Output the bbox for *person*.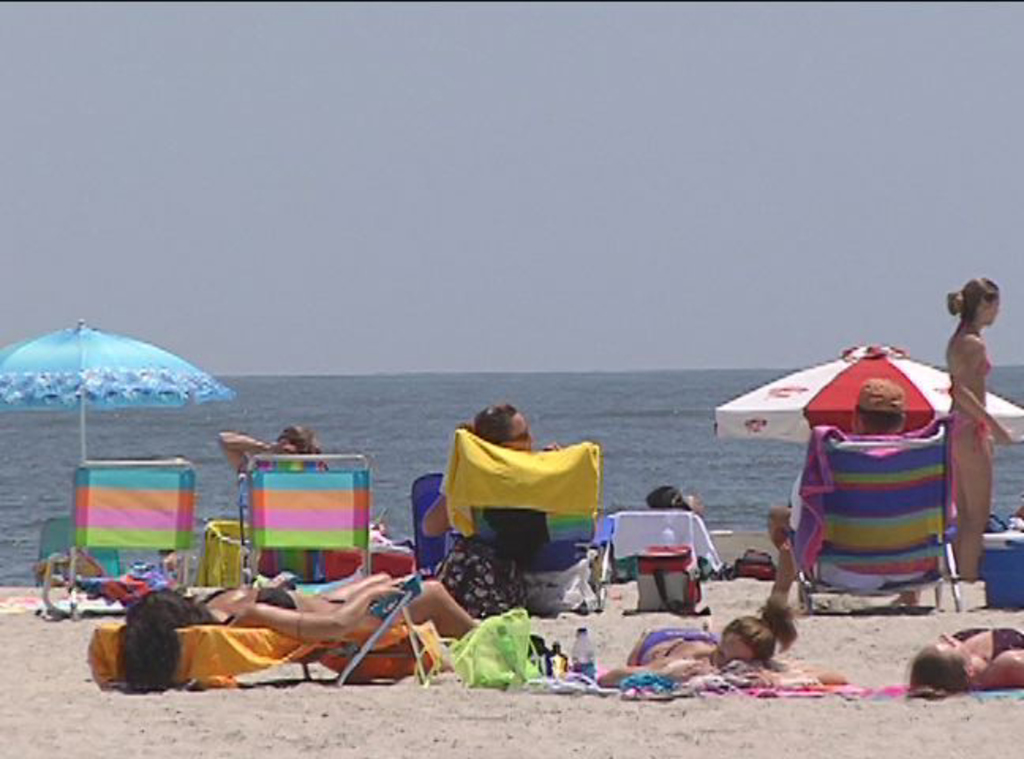
bbox=[945, 275, 1021, 583].
